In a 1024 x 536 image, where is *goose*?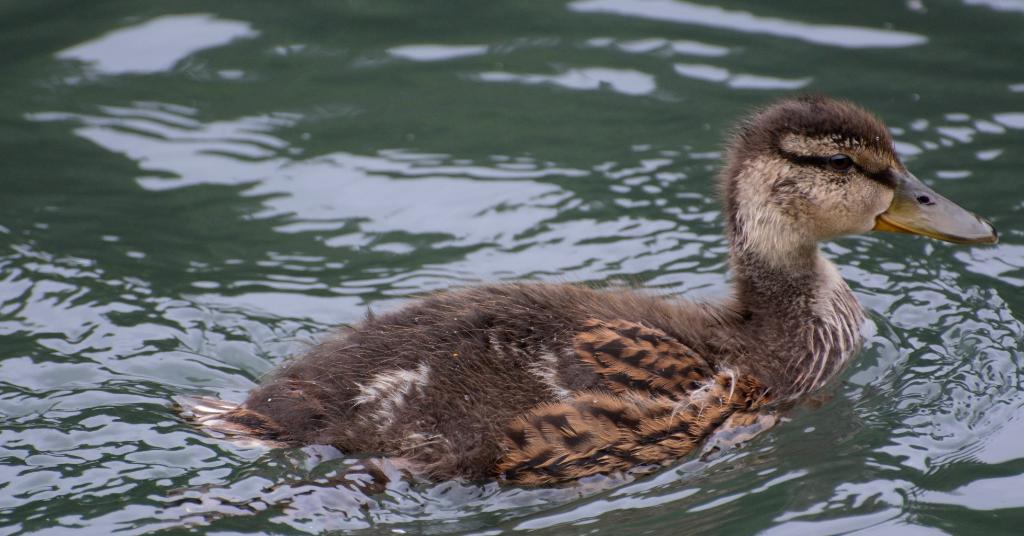
x1=196, y1=97, x2=1001, y2=480.
